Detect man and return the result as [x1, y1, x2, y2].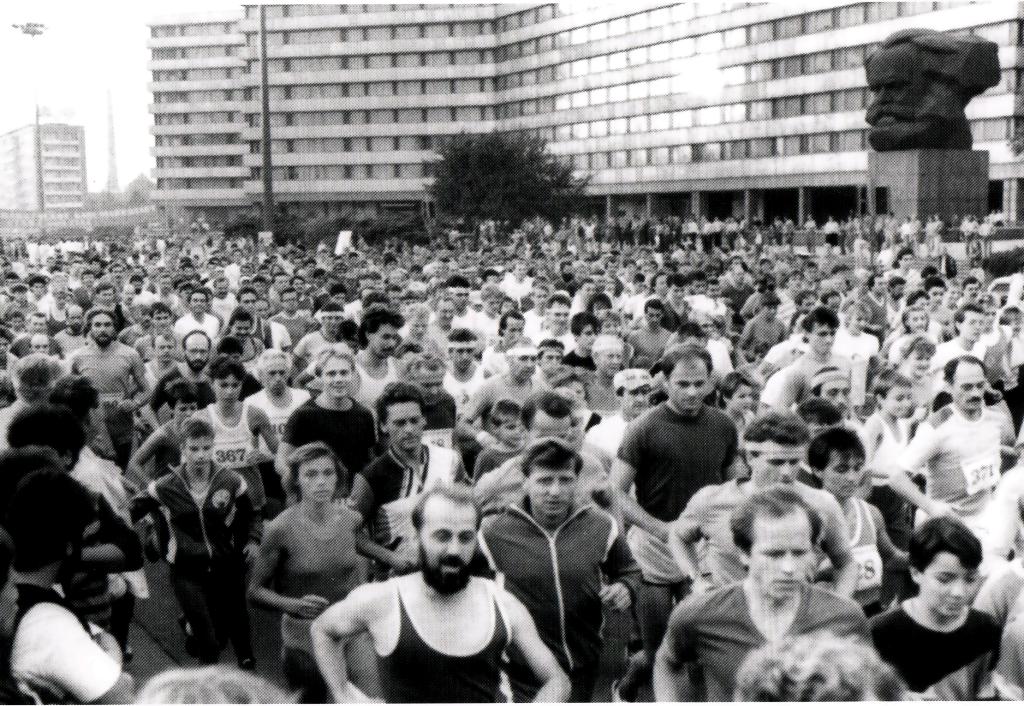
[229, 290, 276, 345].
